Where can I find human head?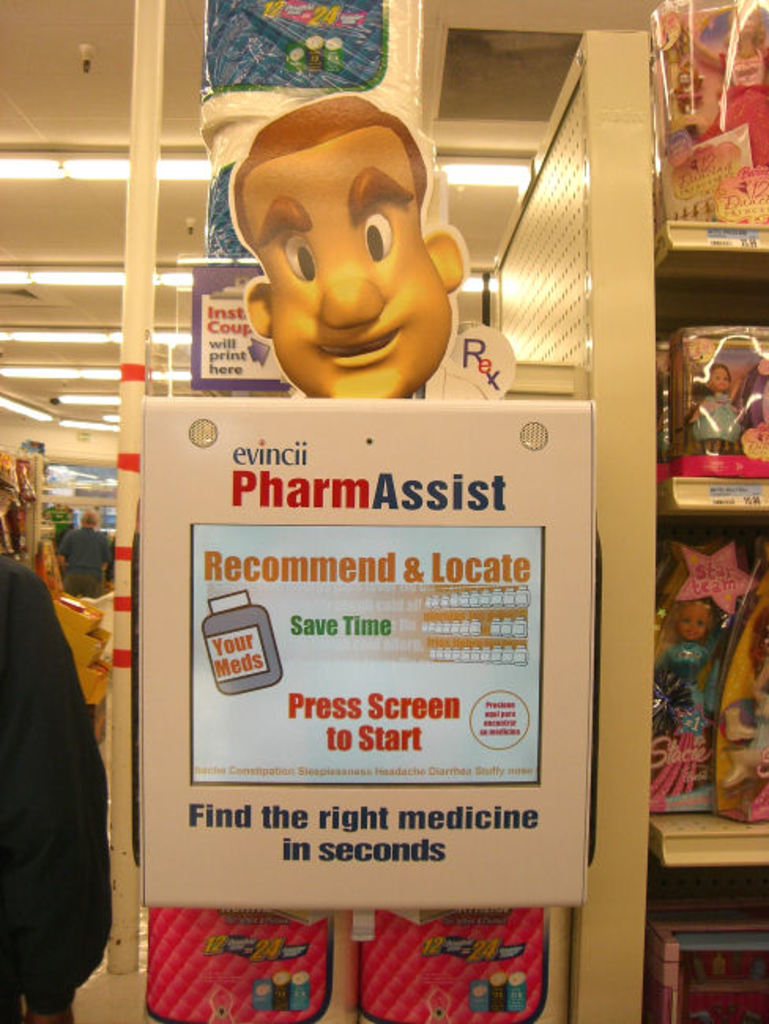
You can find it at <region>227, 112, 448, 375</region>.
